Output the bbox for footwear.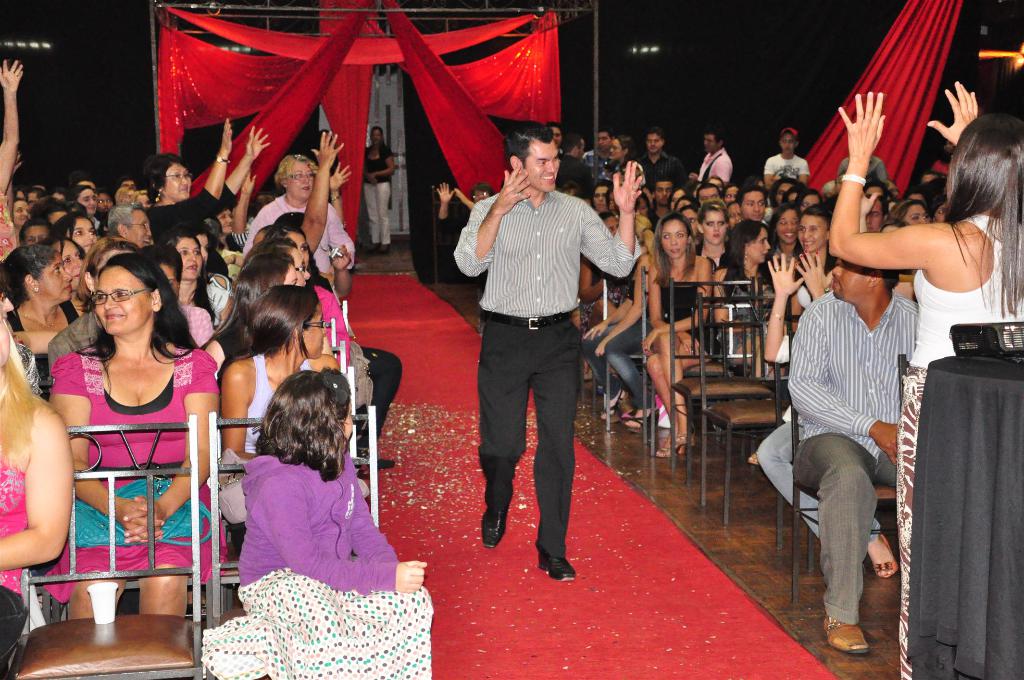
detection(600, 387, 639, 423).
